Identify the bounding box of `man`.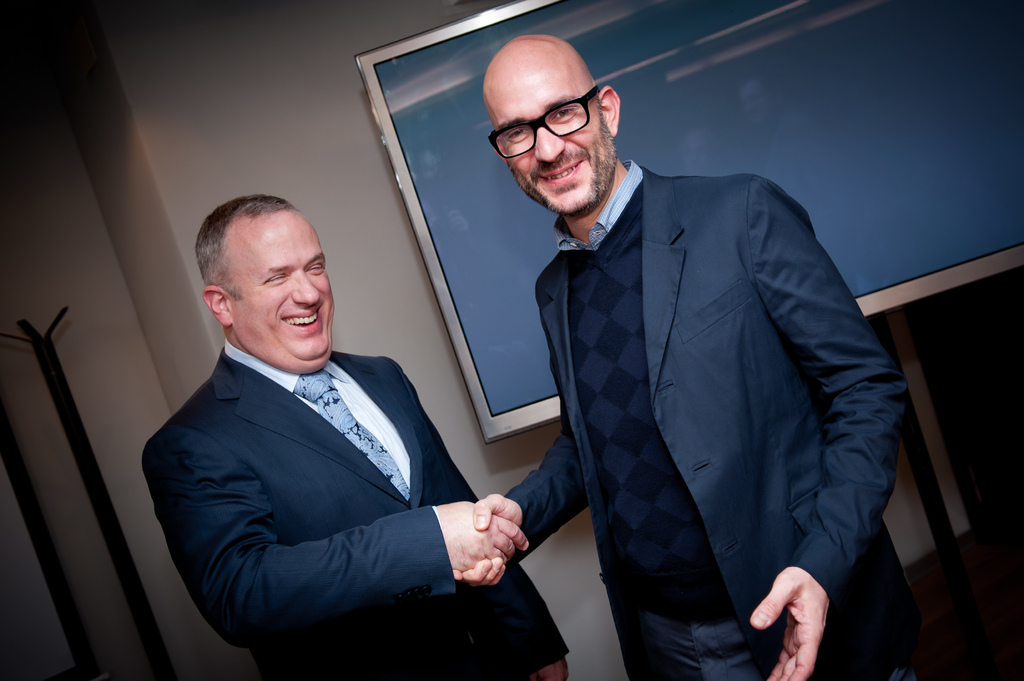
<box>450,36,915,680</box>.
